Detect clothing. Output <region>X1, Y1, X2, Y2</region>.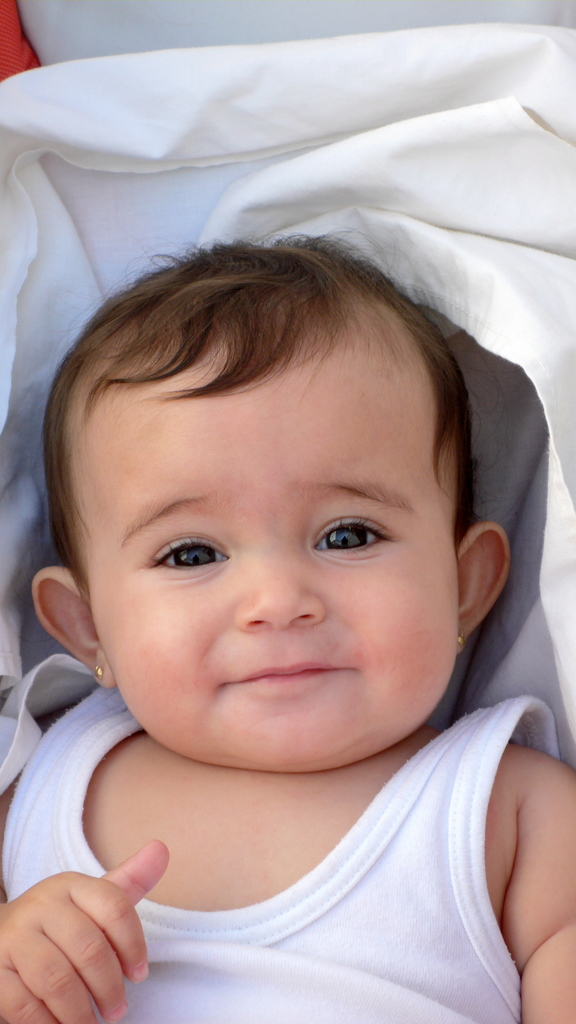
<region>0, 689, 575, 1023</region>.
